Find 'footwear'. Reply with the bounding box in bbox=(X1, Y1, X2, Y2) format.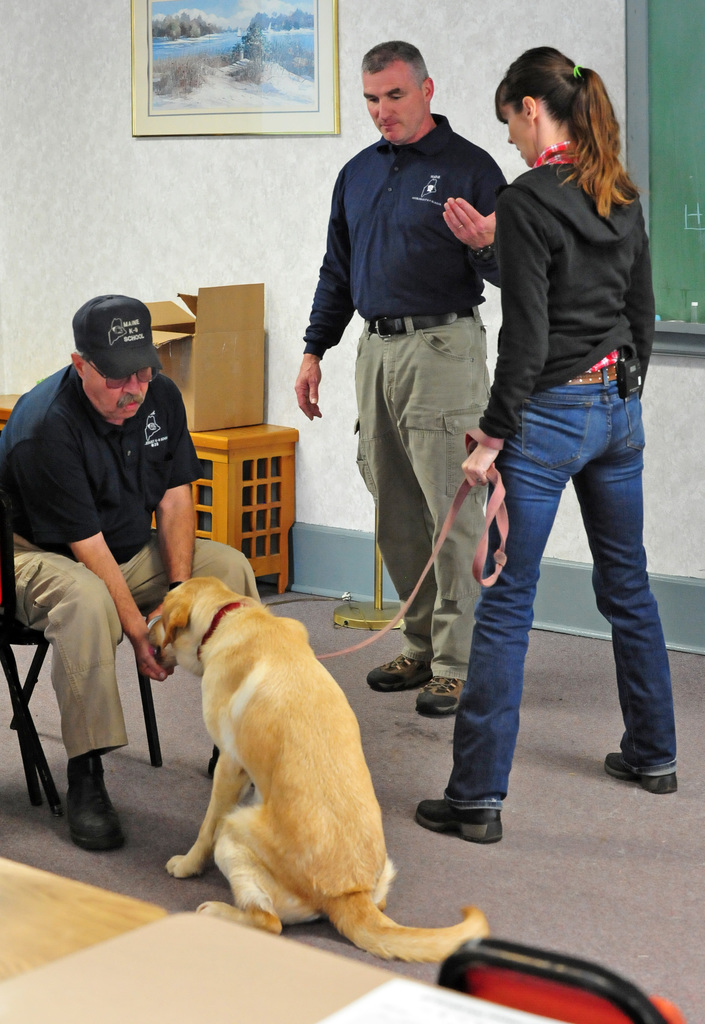
bbox=(366, 651, 431, 695).
